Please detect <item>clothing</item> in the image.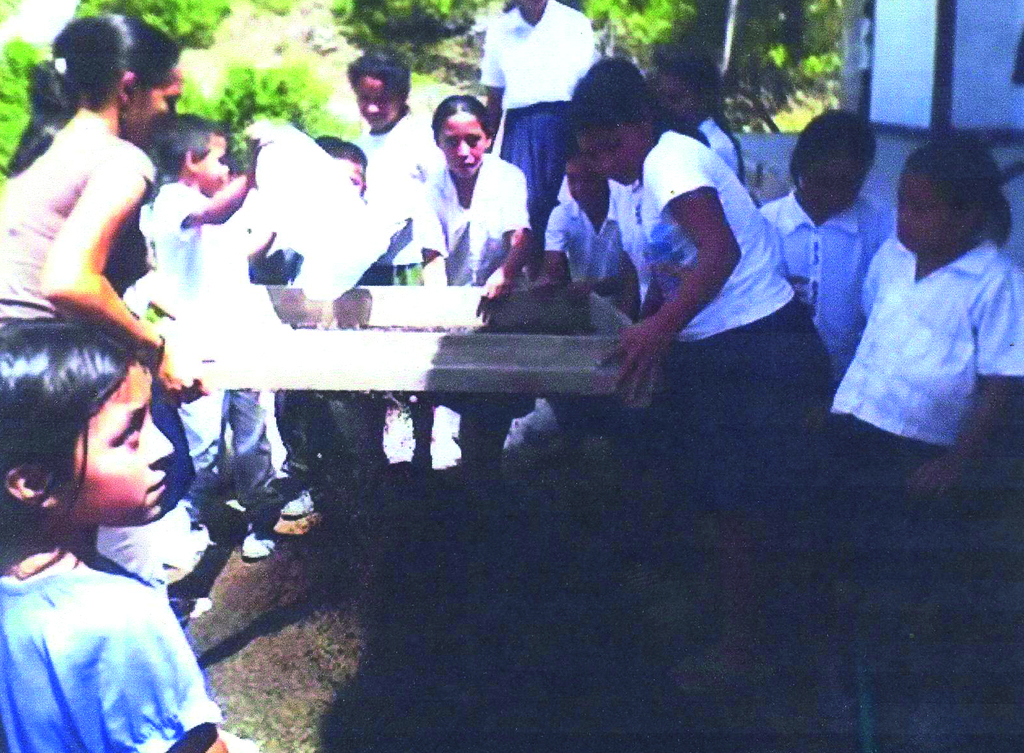
detection(411, 142, 528, 262).
